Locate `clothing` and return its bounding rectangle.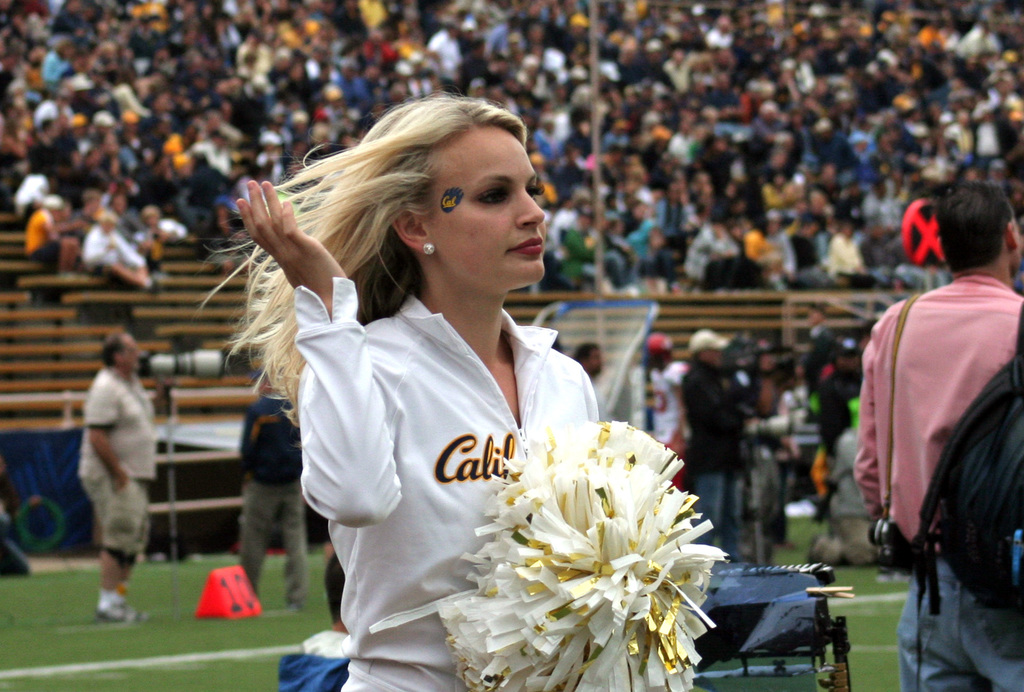
bbox=(266, 239, 648, 653).
